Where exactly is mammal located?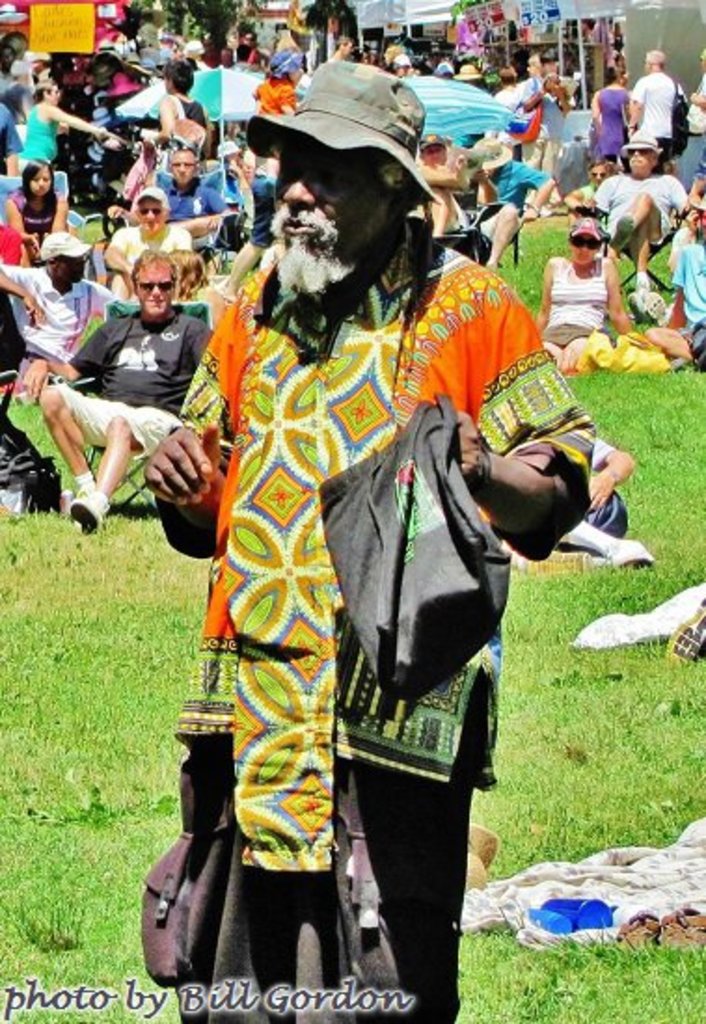
Its bounding box is 414/130/464/240.
